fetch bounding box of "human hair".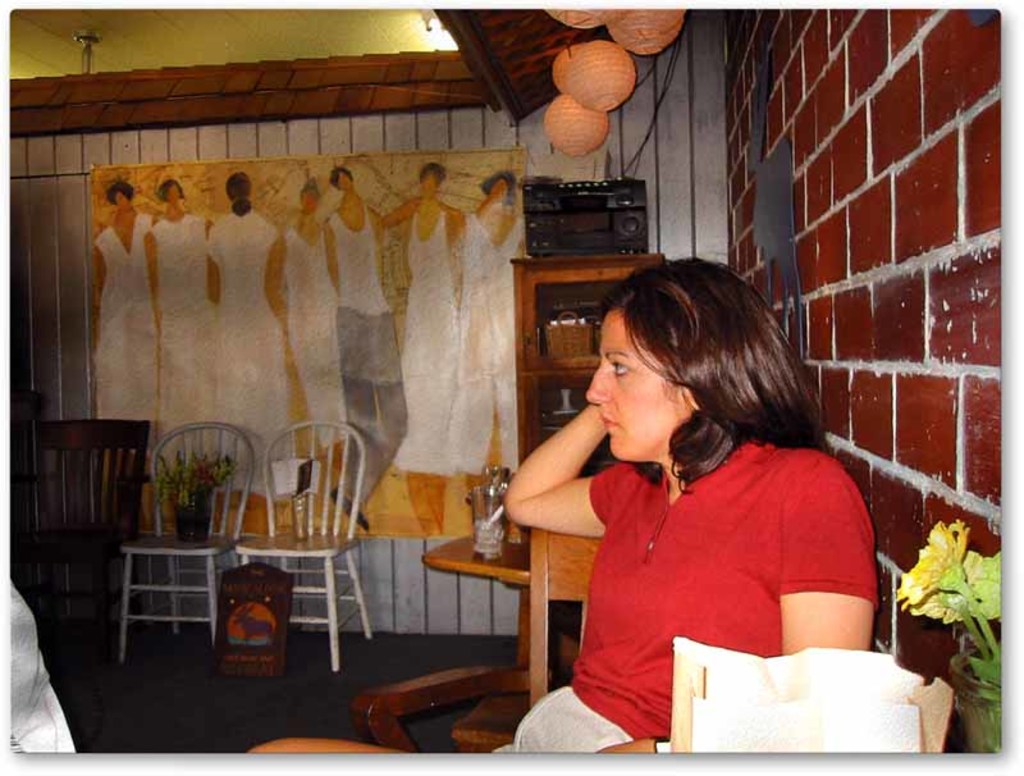
Bbox: (104, 178, 136, 205).
